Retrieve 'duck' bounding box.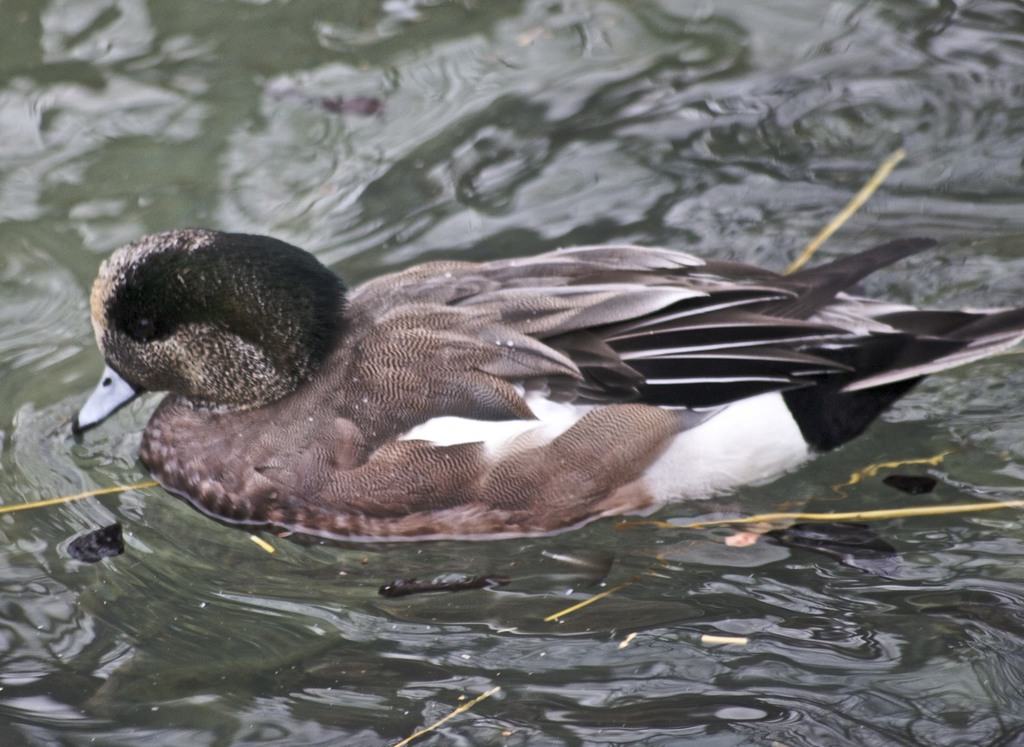
Bounding box: 45:163:996:557.
